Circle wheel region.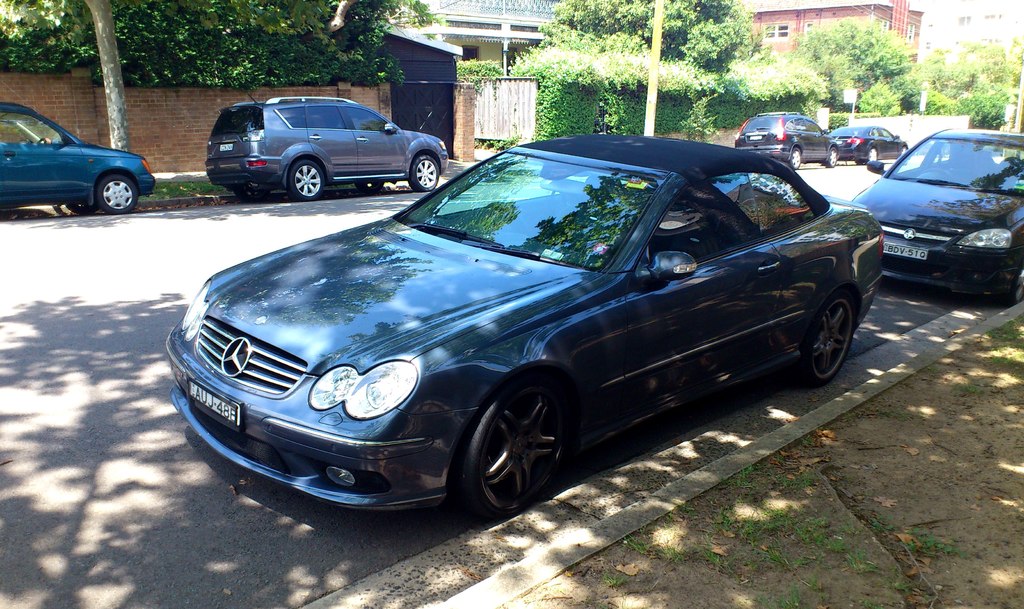
Region: <region>291, 162, 325, 202</region>.
